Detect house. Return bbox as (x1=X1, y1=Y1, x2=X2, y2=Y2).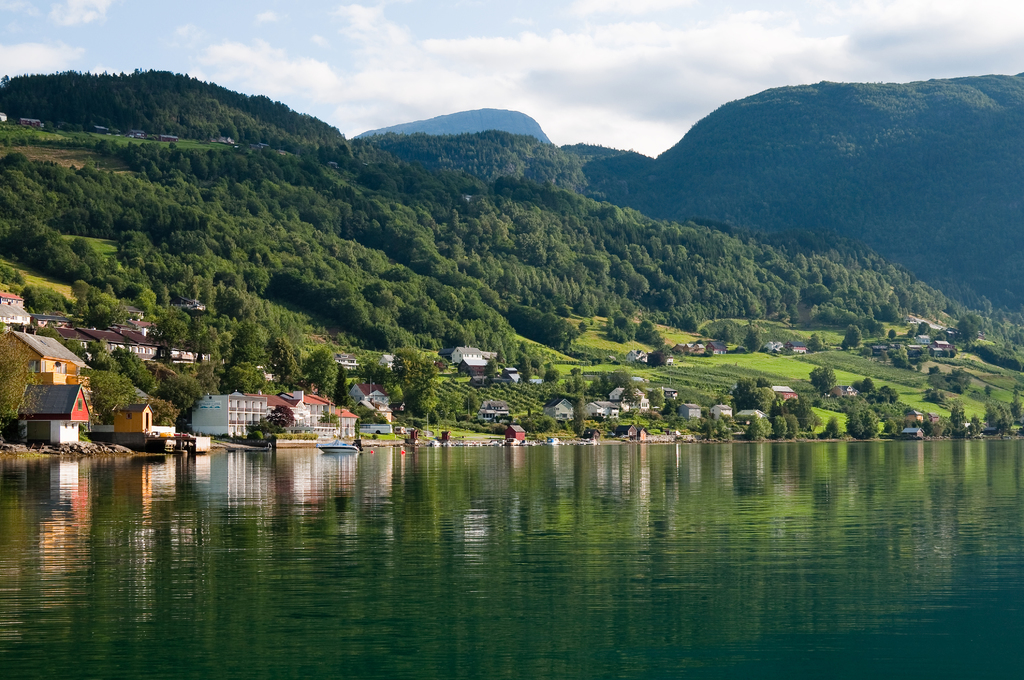
(x1=0, y1=280, x2=33, y2=329).
